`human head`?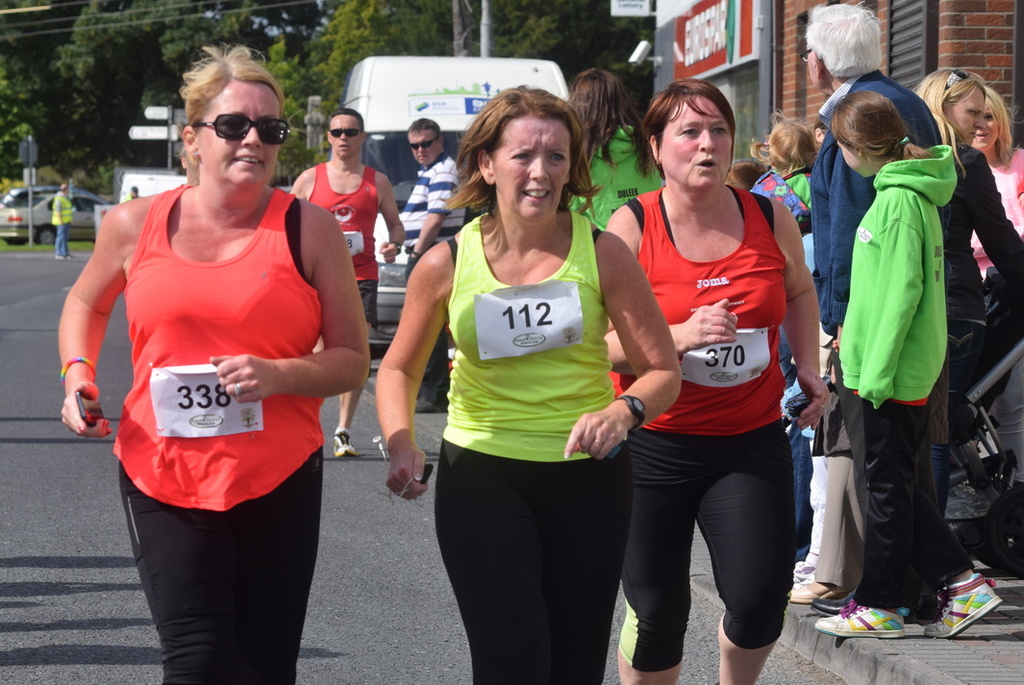
(404,118,441,166)
